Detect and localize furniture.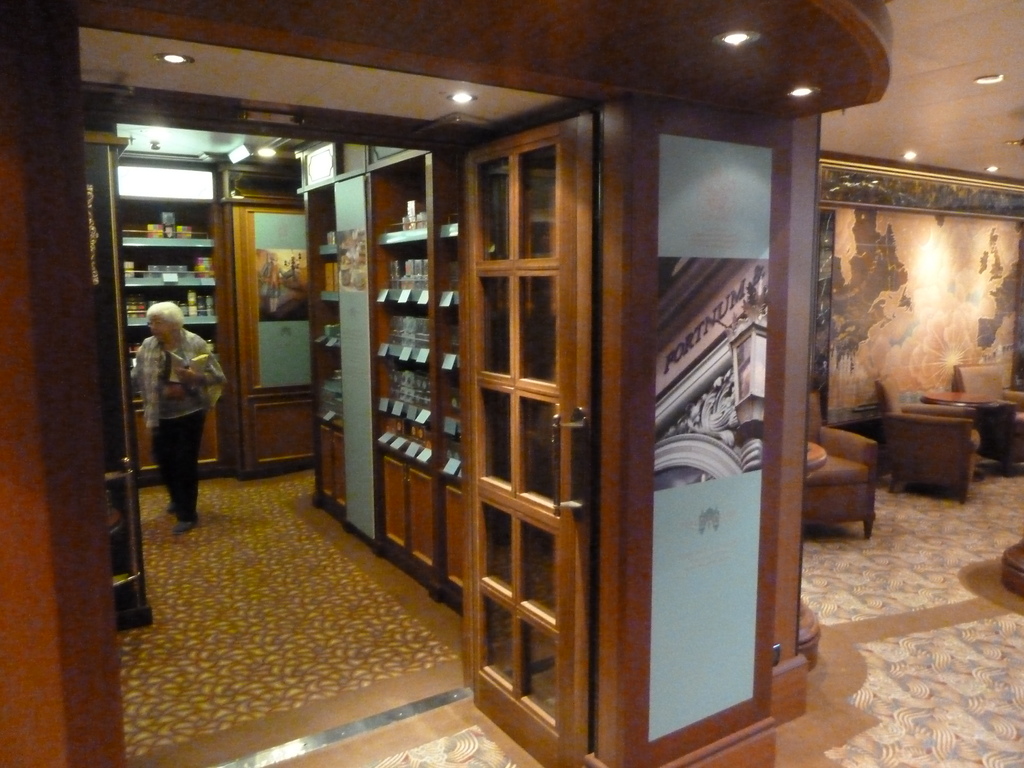
Localized at 952/362/1023/477.
